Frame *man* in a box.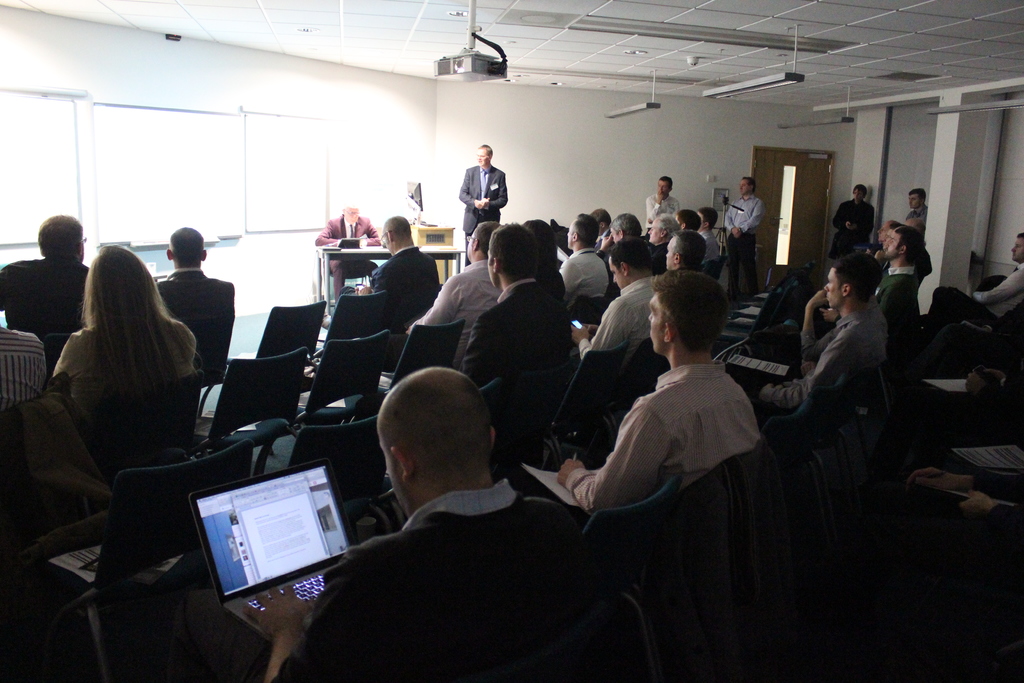
bbox=[571, 238, 662, 360].
